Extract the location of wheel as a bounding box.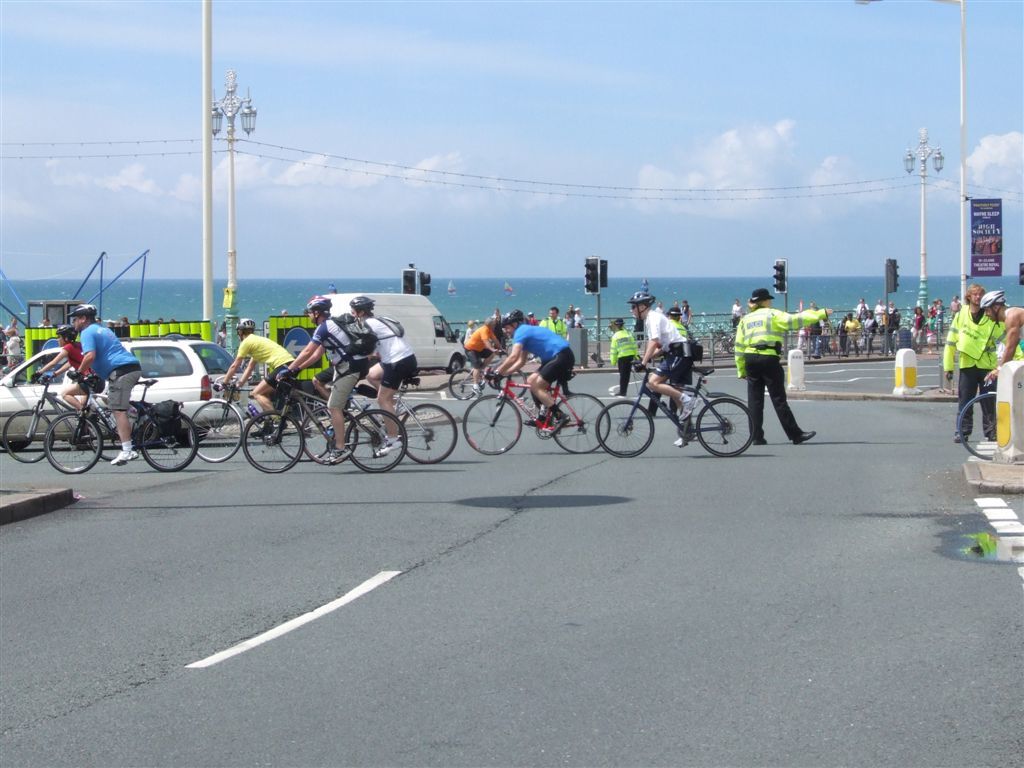
box=[398, 405, 458, 467].
